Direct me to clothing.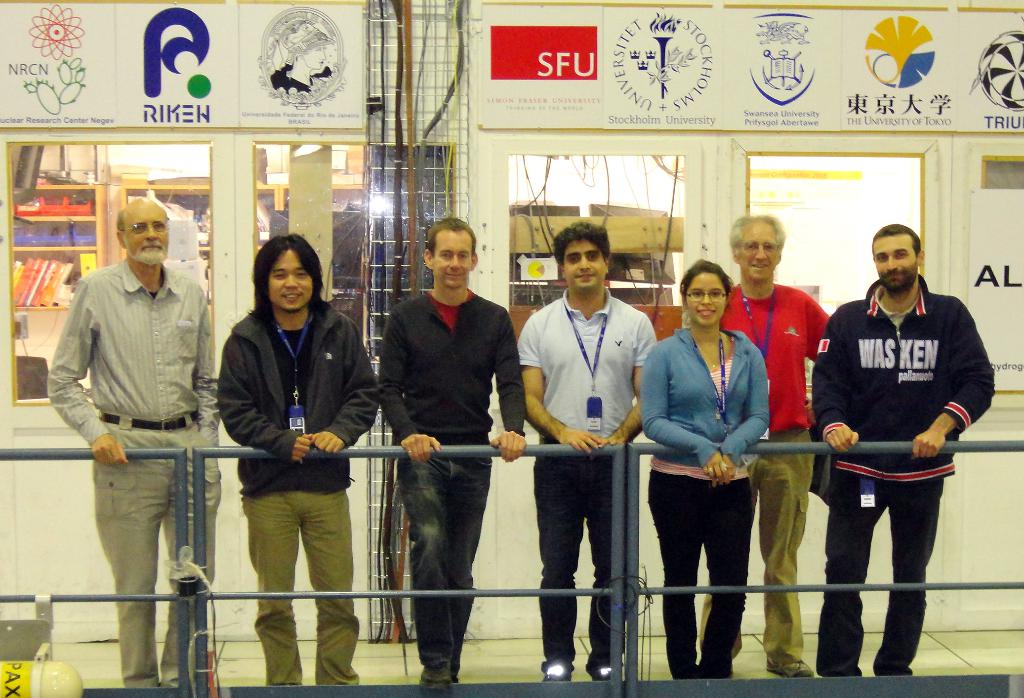
Direction: l=510, t=284, r=659, b=668.
